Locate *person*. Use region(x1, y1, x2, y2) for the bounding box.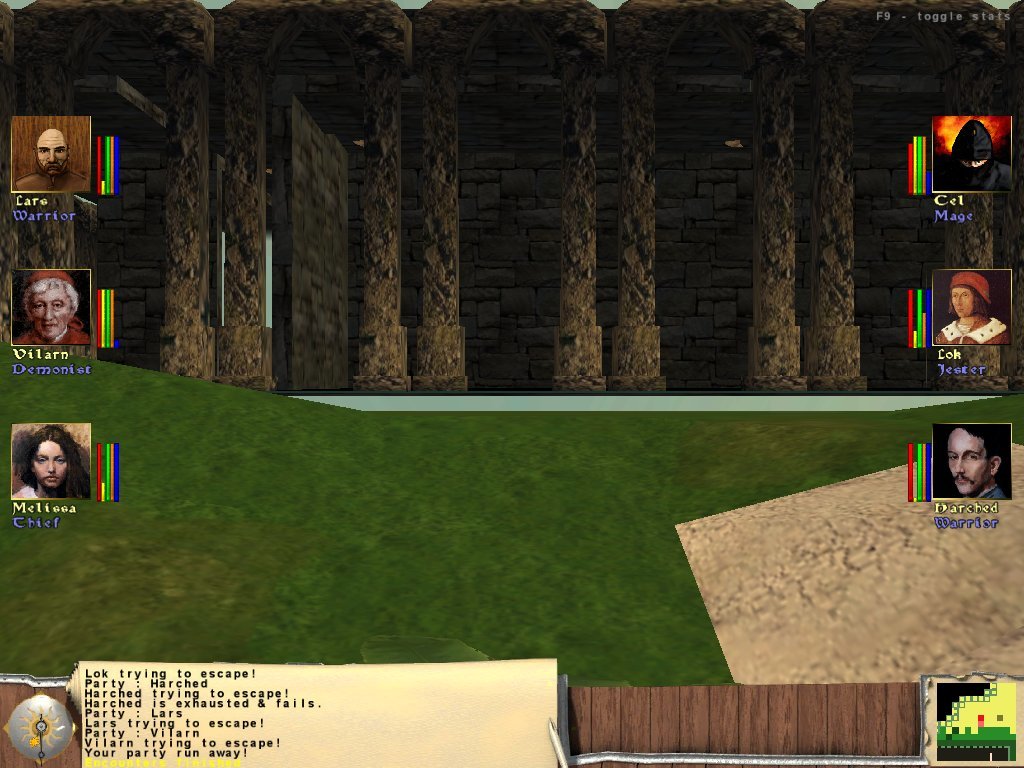
region(930, 273, 1010, 340).
